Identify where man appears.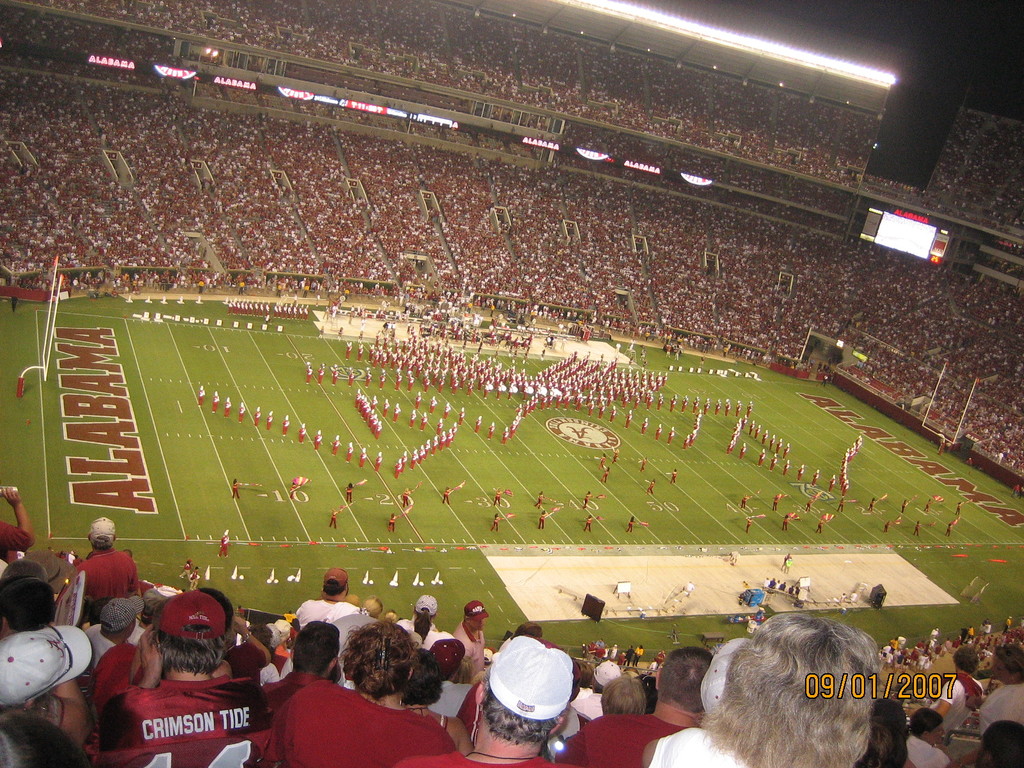
Appears at 470 420 481 433.
